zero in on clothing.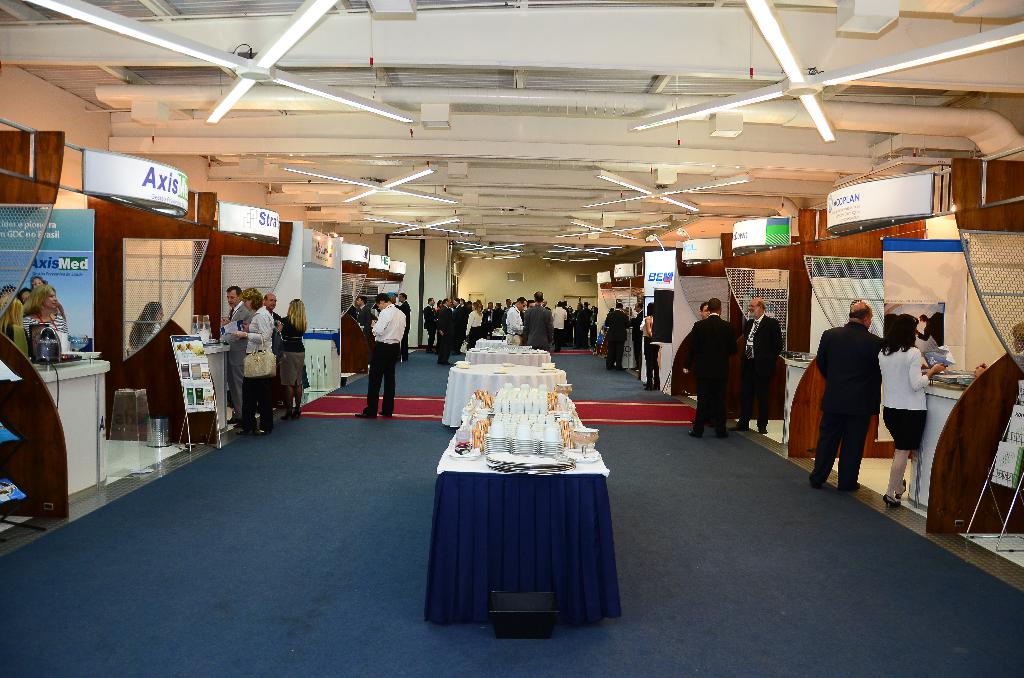
Zeroed in: box(371, 300, 407, 413).
